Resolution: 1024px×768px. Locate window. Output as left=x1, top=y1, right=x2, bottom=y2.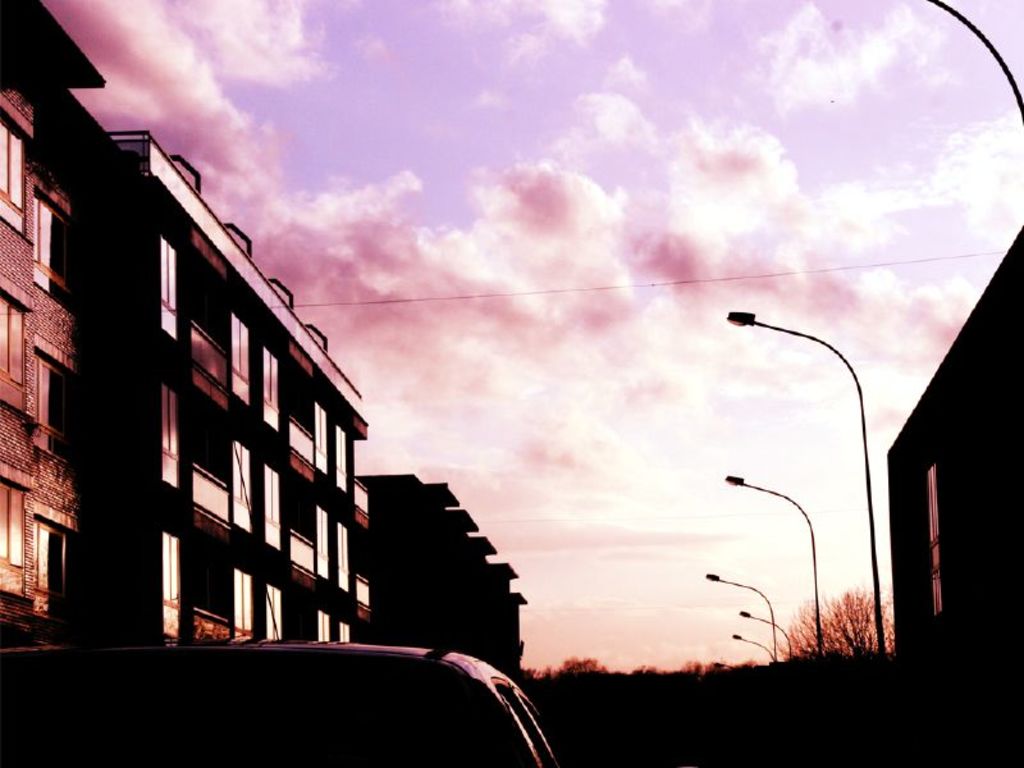
left=260, top=348, right=283, bottom=433.
